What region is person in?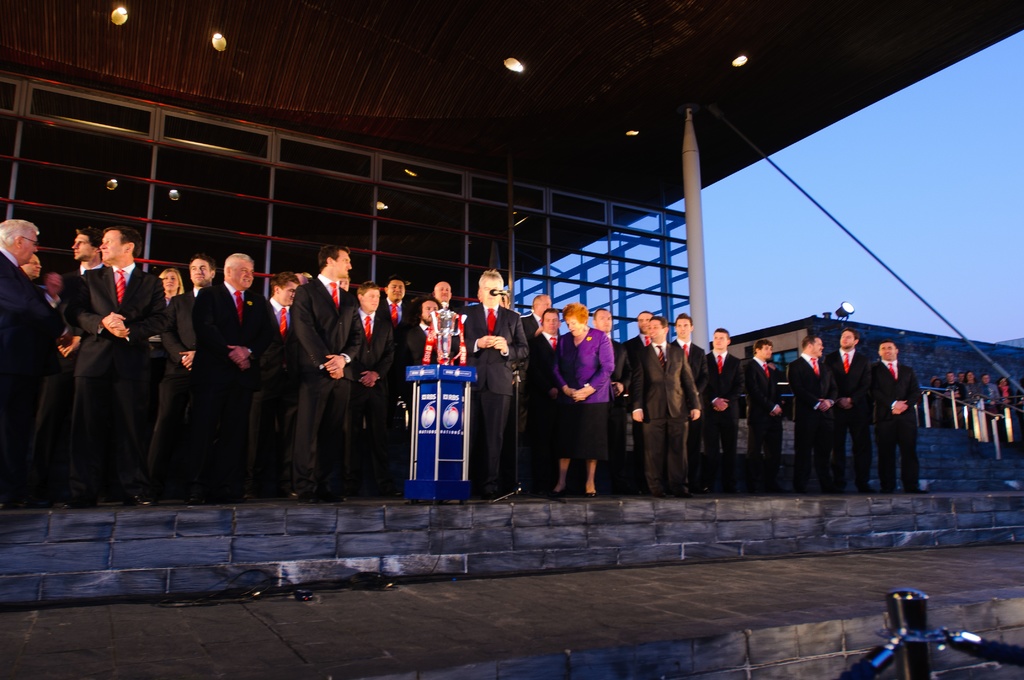
[60,219,109,318].
